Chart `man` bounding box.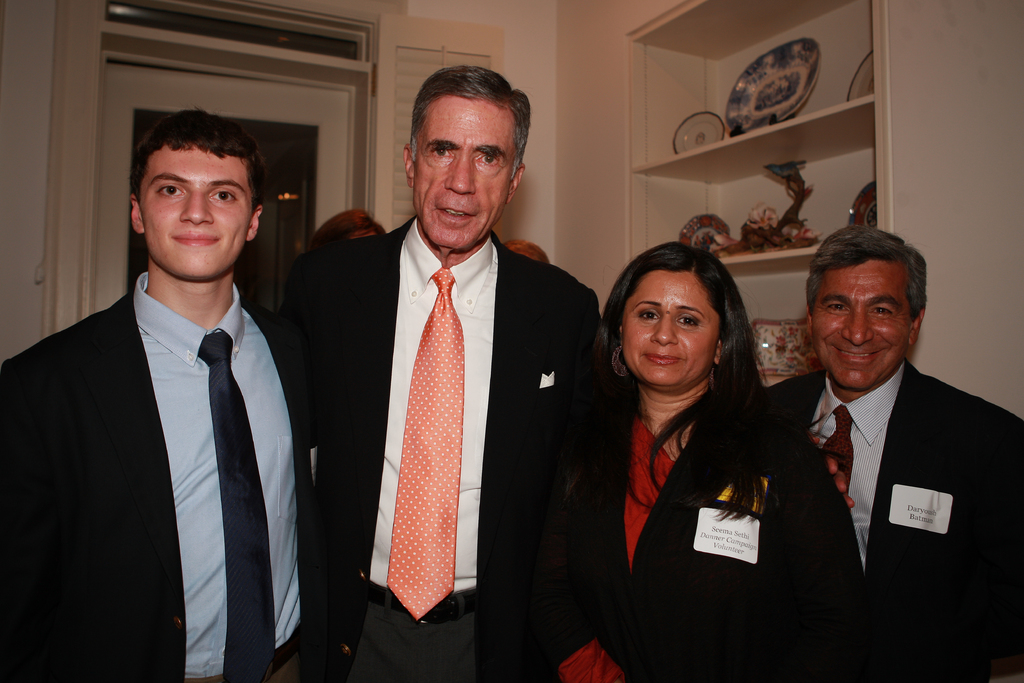
Charted: crop(0, 102, 313, 682).
